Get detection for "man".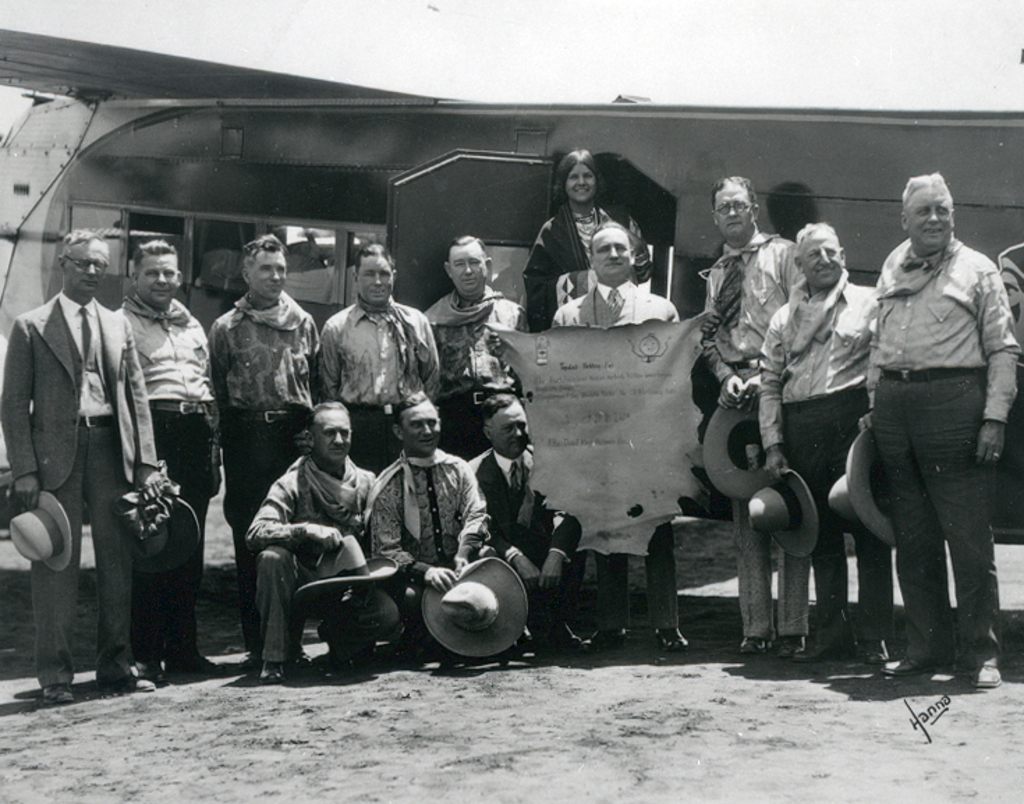
Detection: bbox=(357, 390, 492, 659).
